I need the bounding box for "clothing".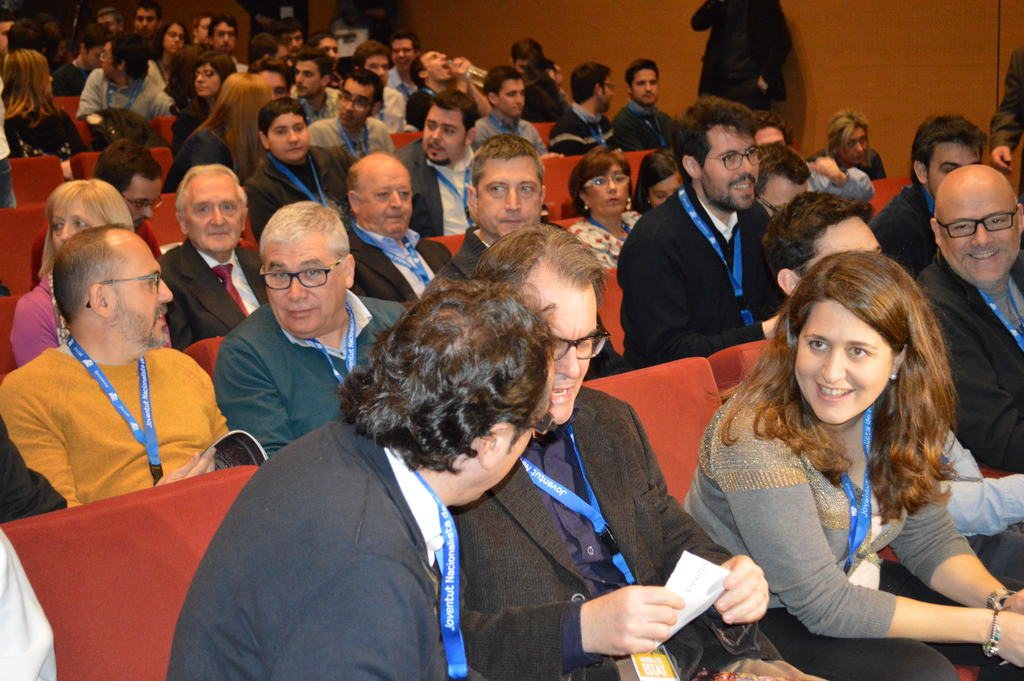
Here it is: 83 65 175 117.
